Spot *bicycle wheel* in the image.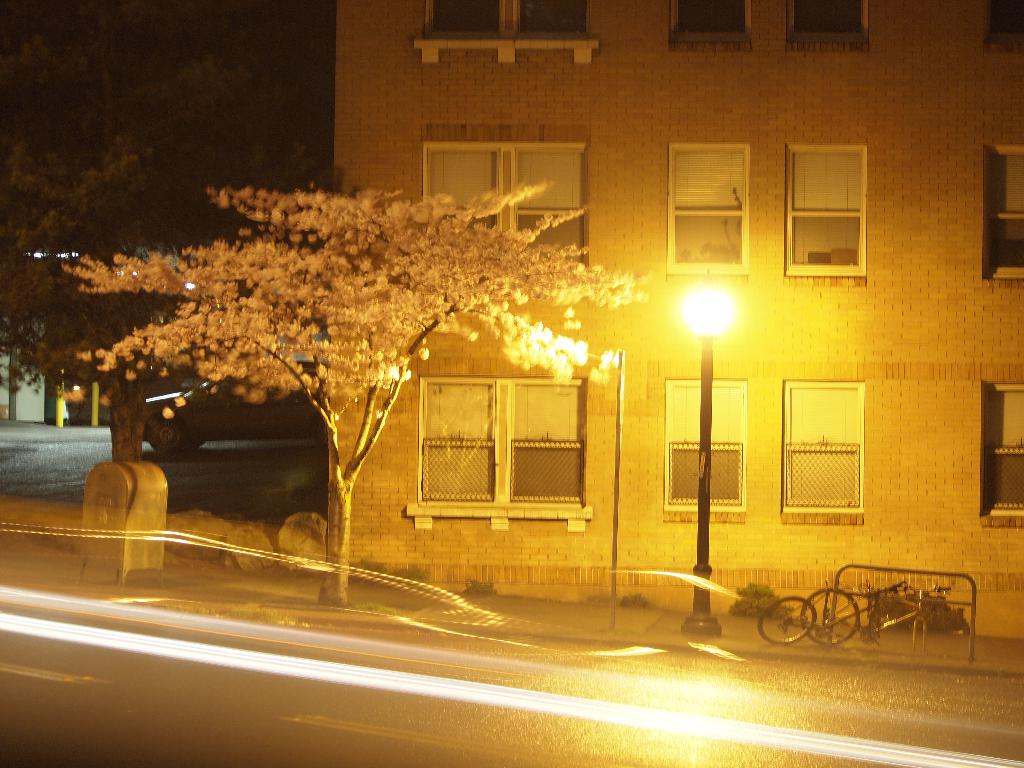
*bicycle wheel* found at (757, 597, 815, 642).
